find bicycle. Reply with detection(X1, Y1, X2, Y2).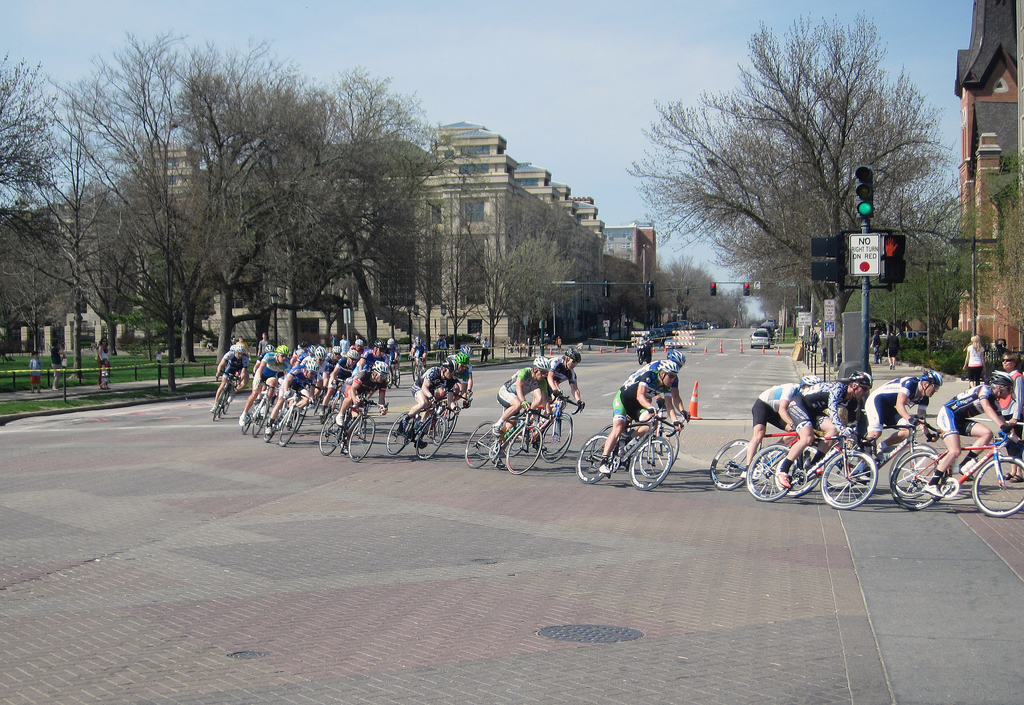
detection(414, 396, 467, 443).
